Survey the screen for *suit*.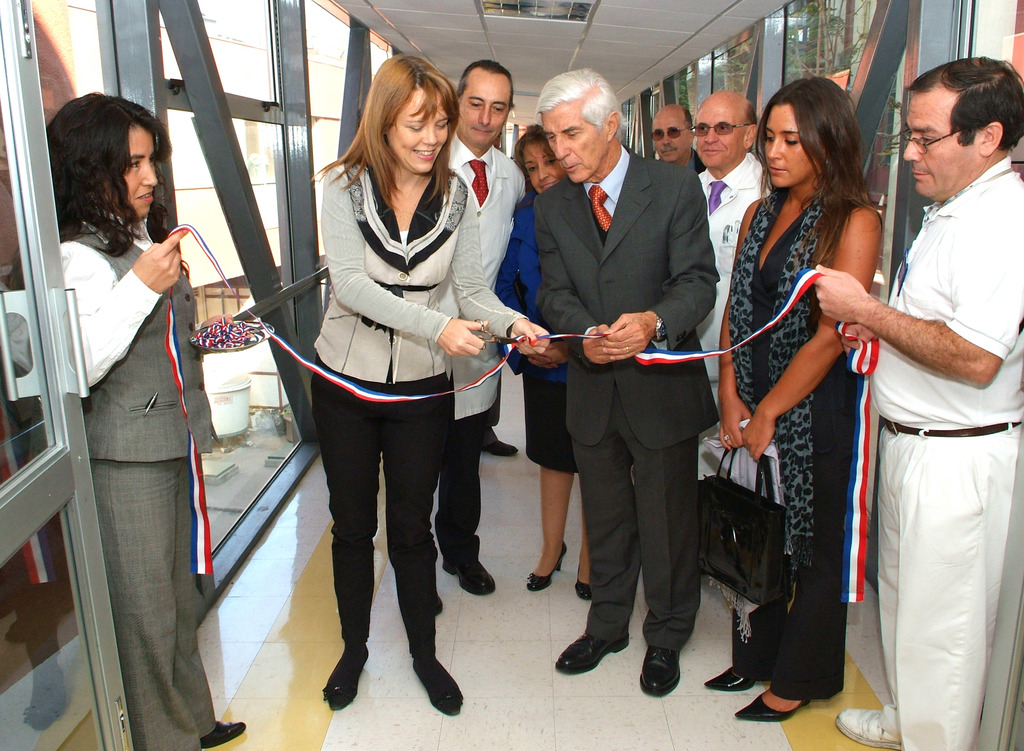
Survey found: [left=495, top=201, right=561, bottom=386].
